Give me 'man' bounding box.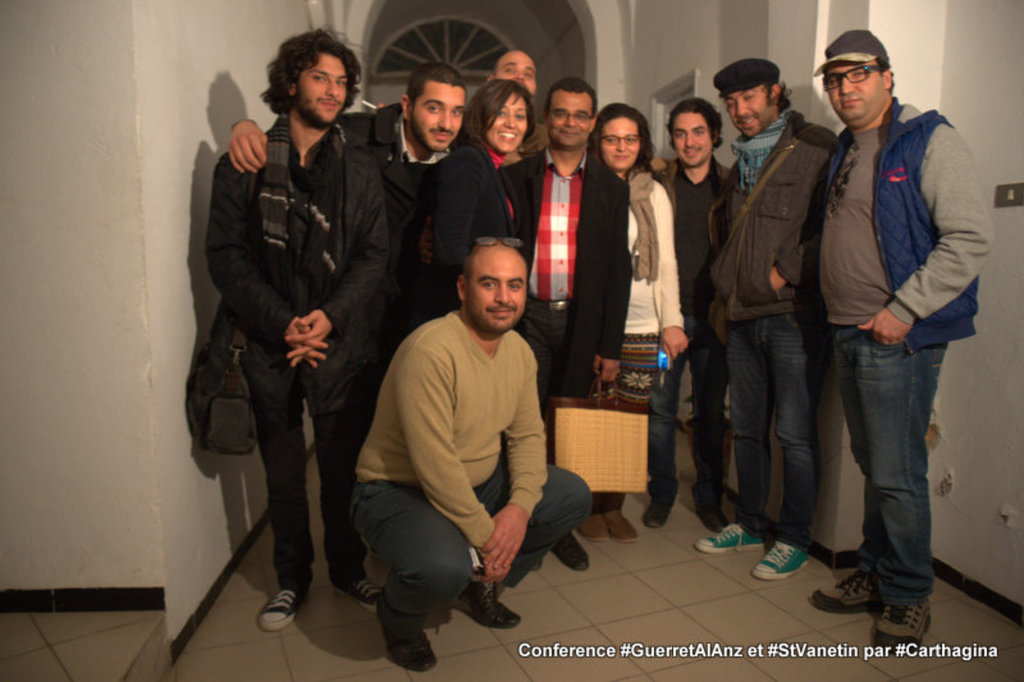
rect(691, 56, 842, 587).
